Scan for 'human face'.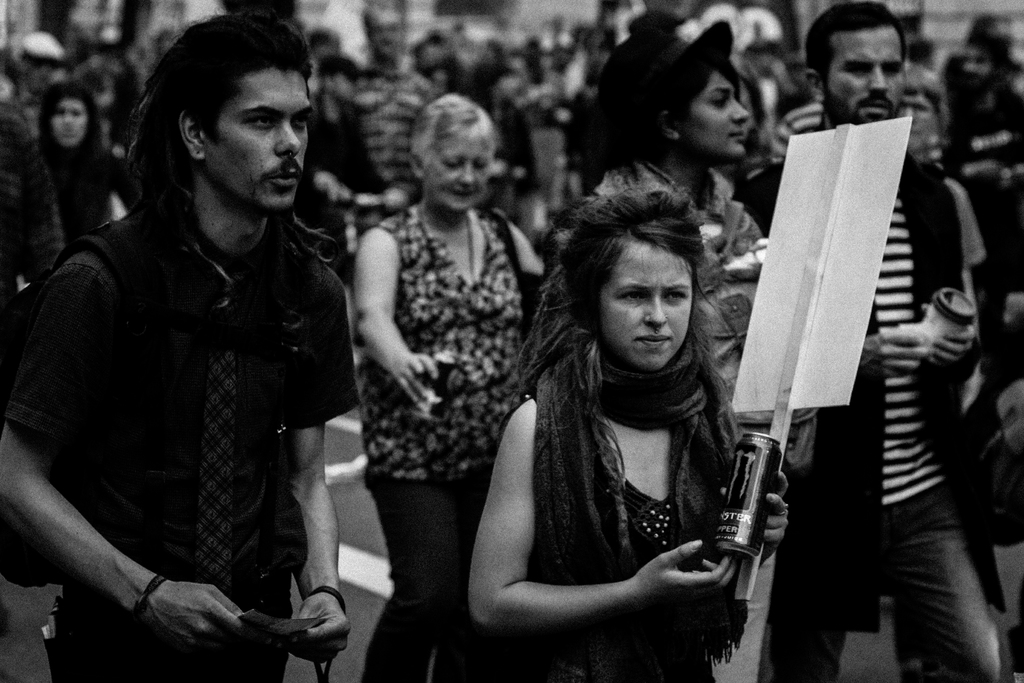
Scan result: crop(56, 93, 83, 145).
